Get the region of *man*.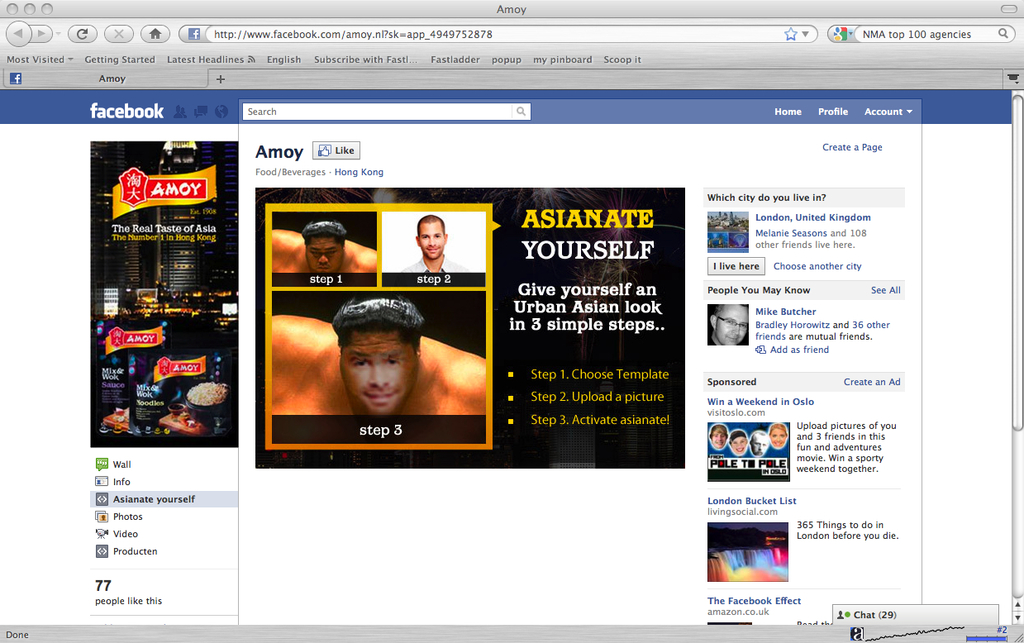
box(255, 268, 498, 445).
